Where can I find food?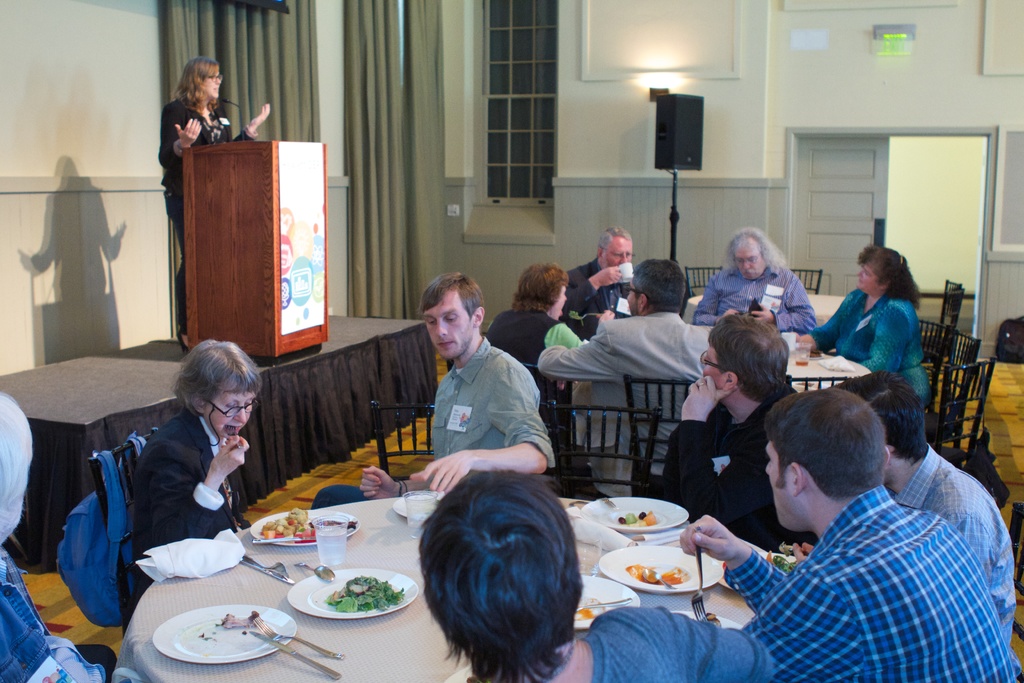
You can find it at [x1=196, y1=631, x2=216, y2=644].
